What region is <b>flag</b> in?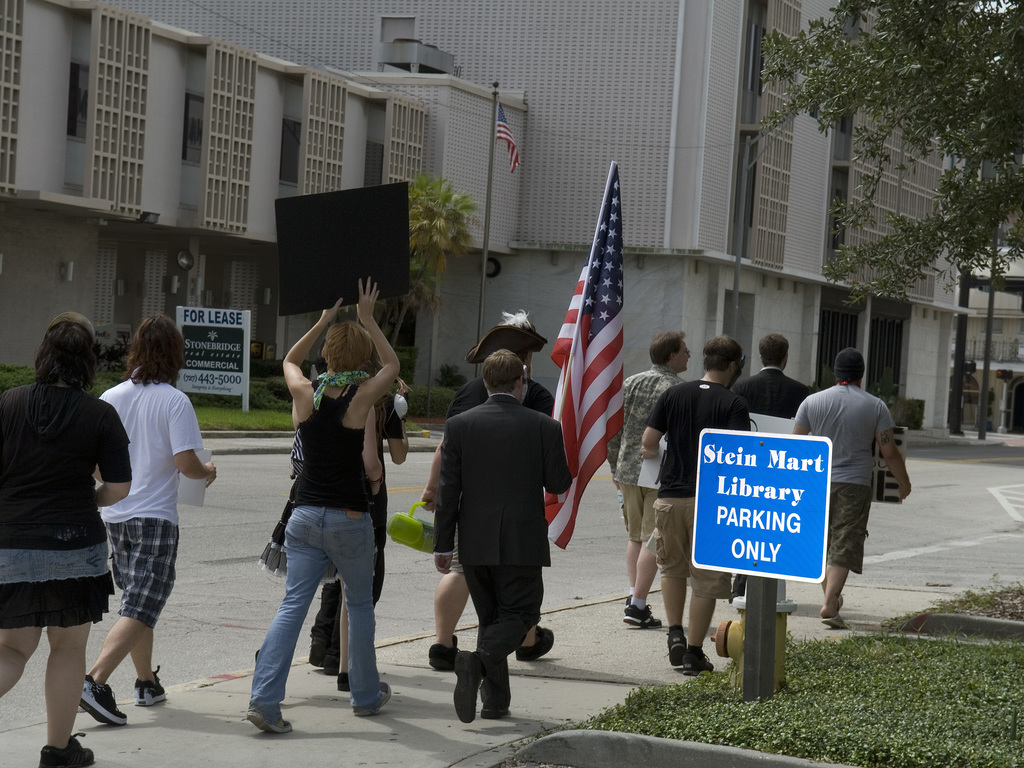
Rect(491, 93, 525, 164).
